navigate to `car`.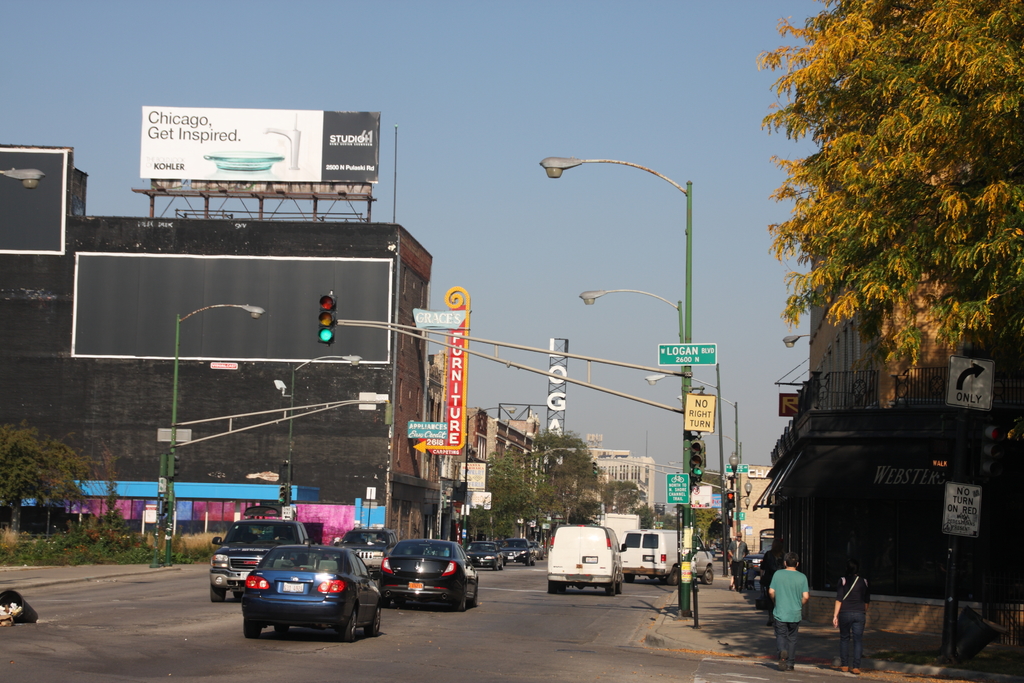
Navigation target: (x1=506, y1=540, x2=534, y2=566).
